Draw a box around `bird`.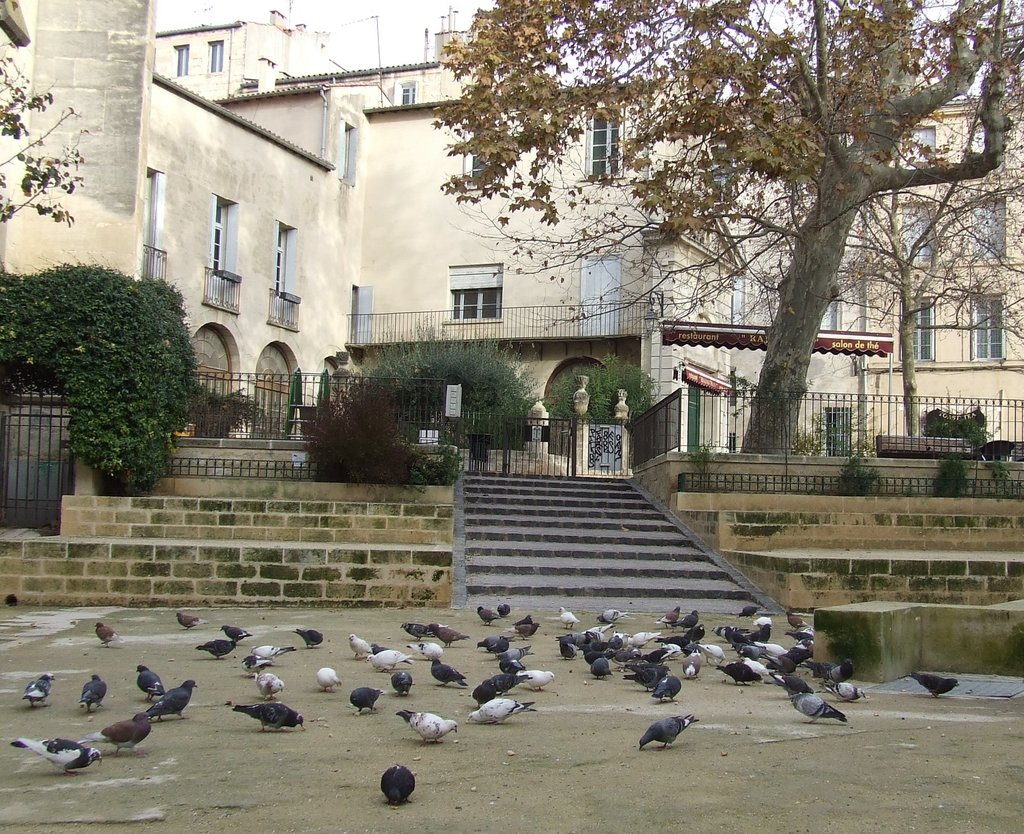
504:618:543:638.
